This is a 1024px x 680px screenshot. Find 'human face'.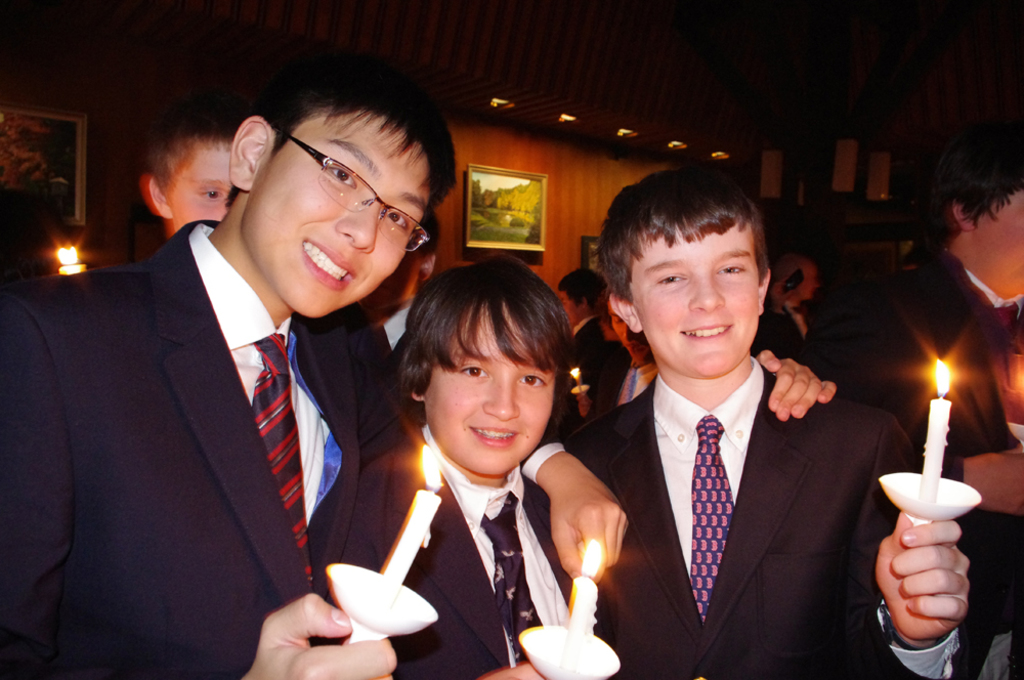
Bounding box: pyautogui.locateOnScreen(243, 123, 426, 314).
